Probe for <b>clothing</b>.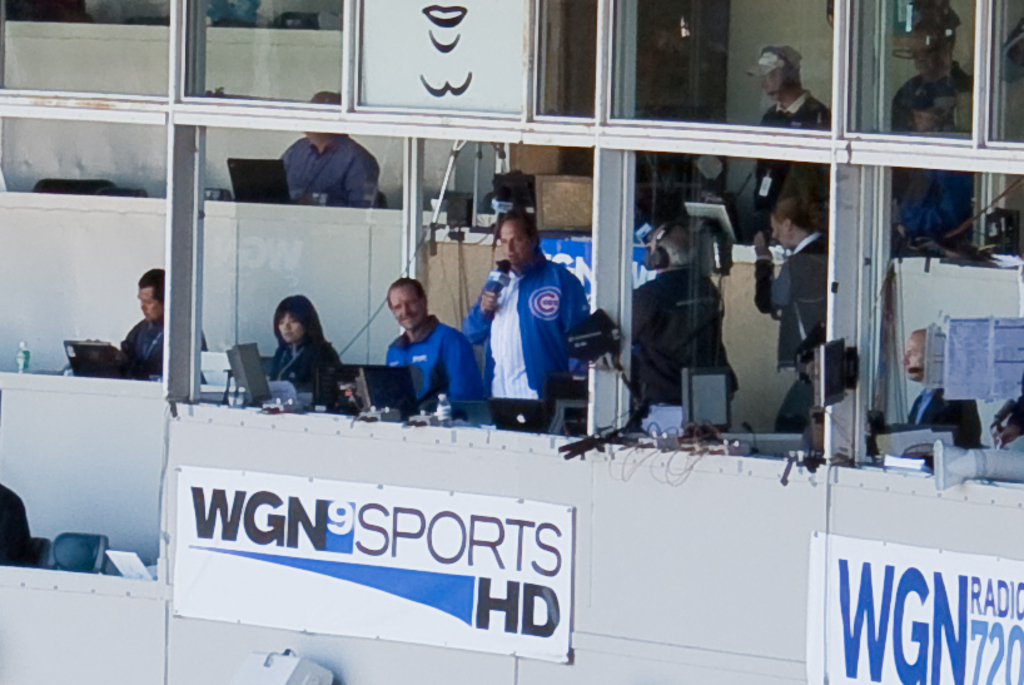
Probe result: x1=1010 y1=399 x2=1023 y2=437.
